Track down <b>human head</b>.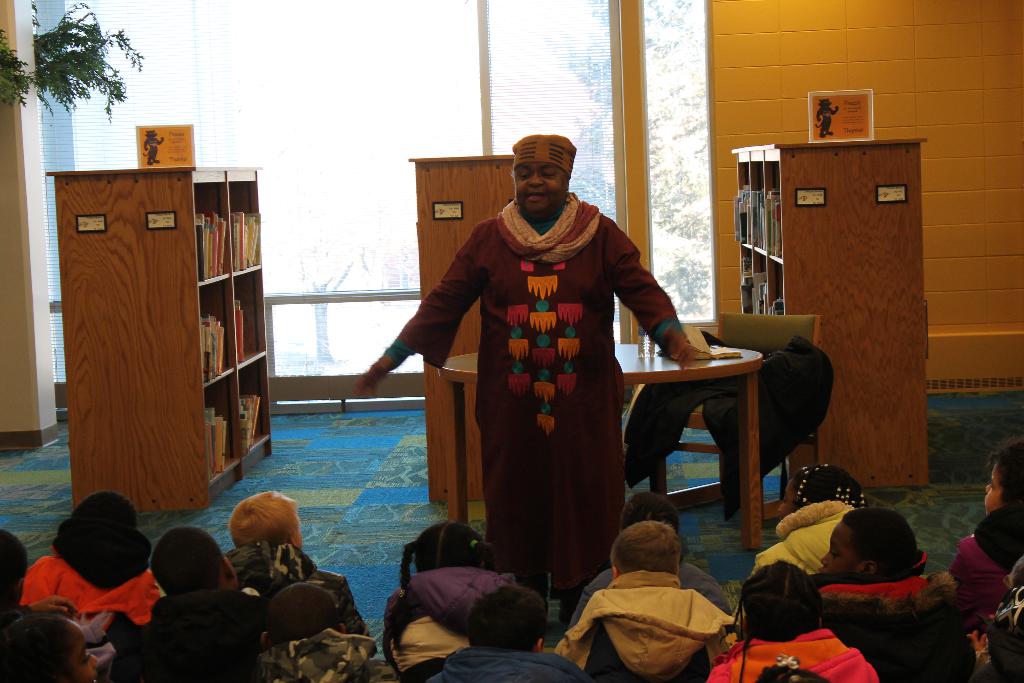
Tracked to {"x1": 511, "y1": 131, "x2": 576, "y2": 220}.
